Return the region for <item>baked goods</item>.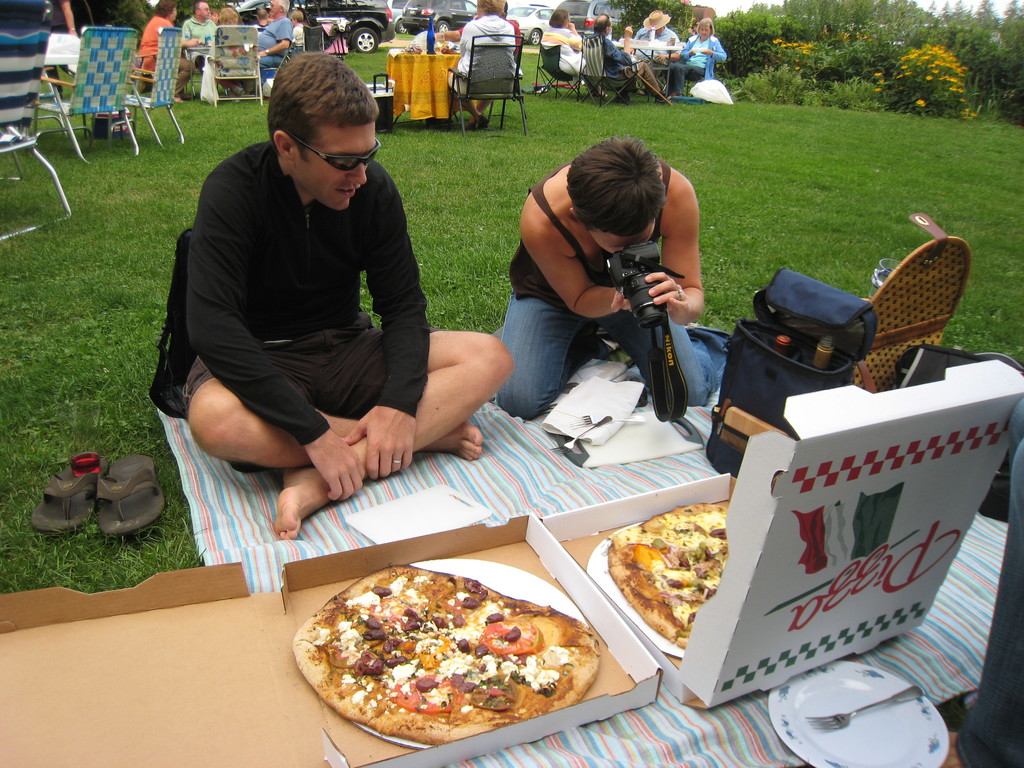
[left=602, top=501, right=731, bottom=651].
